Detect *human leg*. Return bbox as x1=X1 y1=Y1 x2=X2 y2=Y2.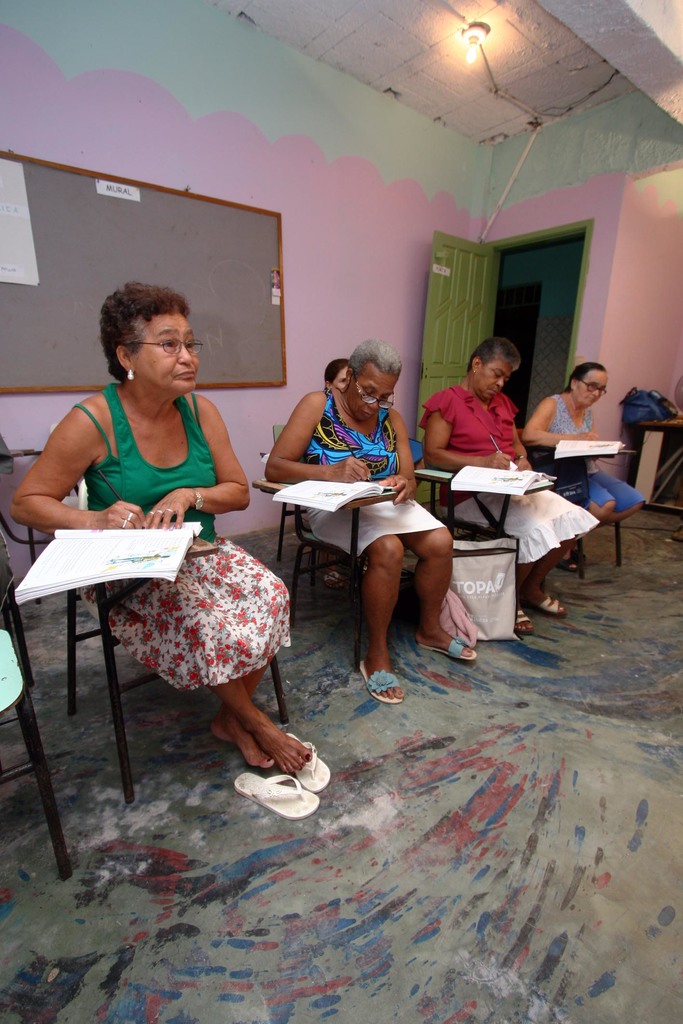
x1=208 y1=538 x2=286 y2=771.
